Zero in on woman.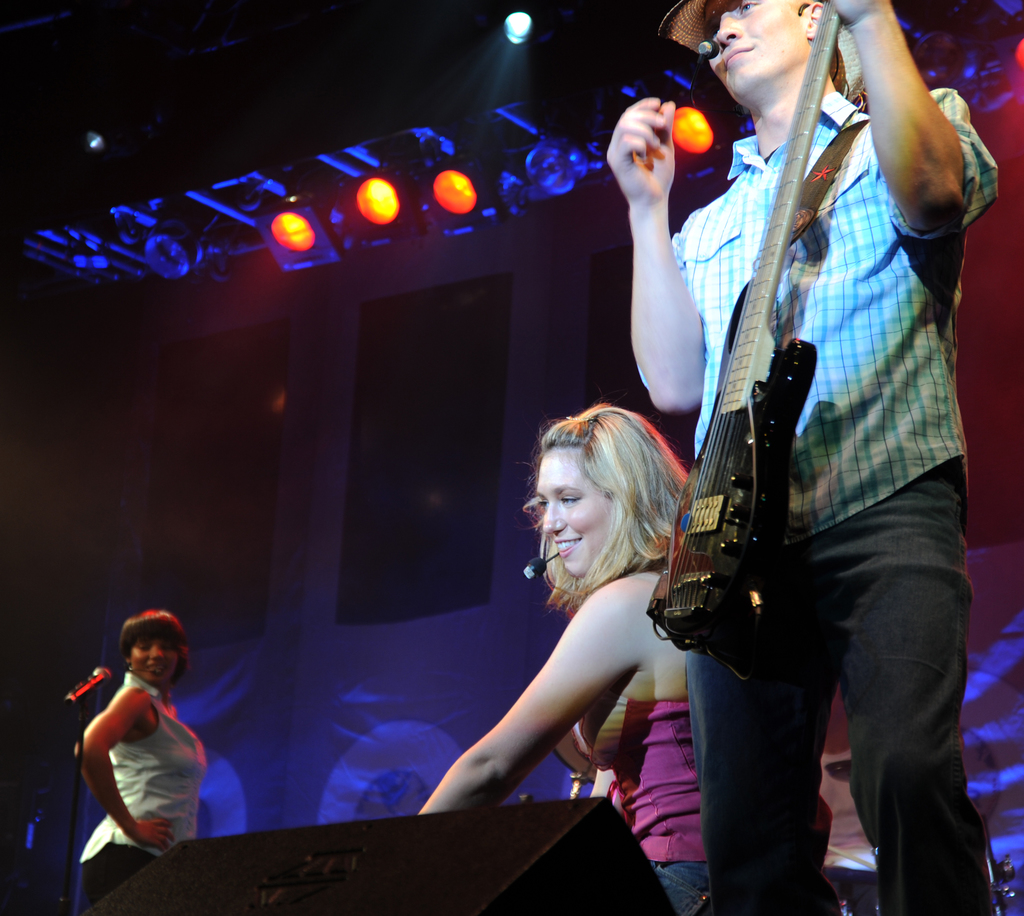
Zeroed in: 78:606:205:915.
